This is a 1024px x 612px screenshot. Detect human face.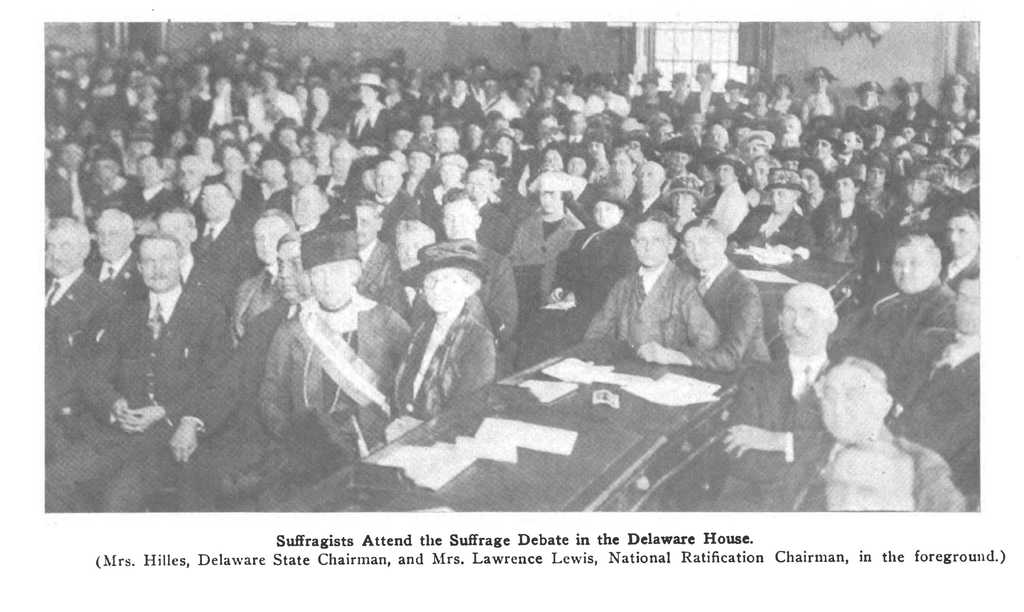
crop(811, 73, 829, 97).
